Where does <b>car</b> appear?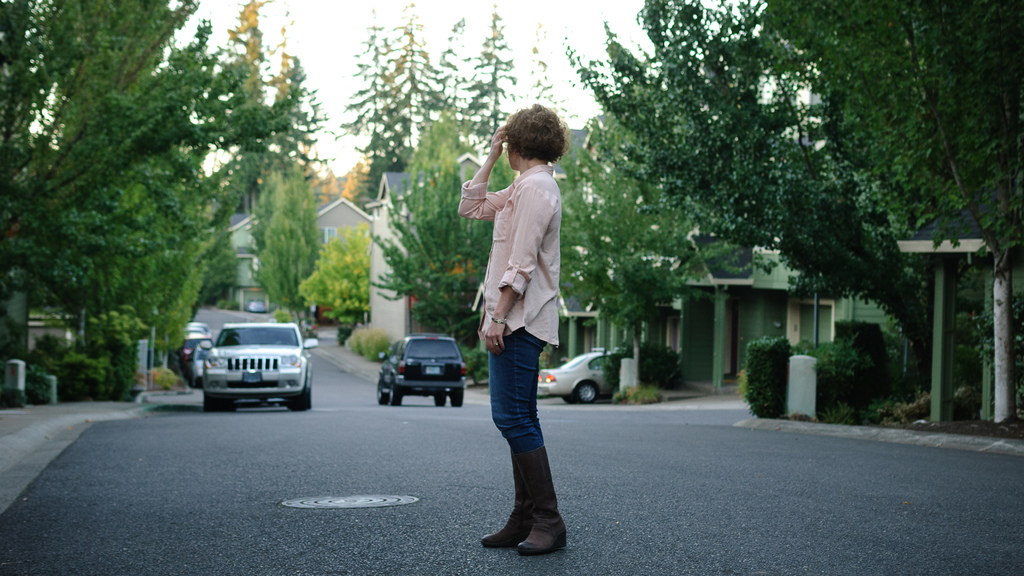
Appears at box=[376, 331, 475, 408].
